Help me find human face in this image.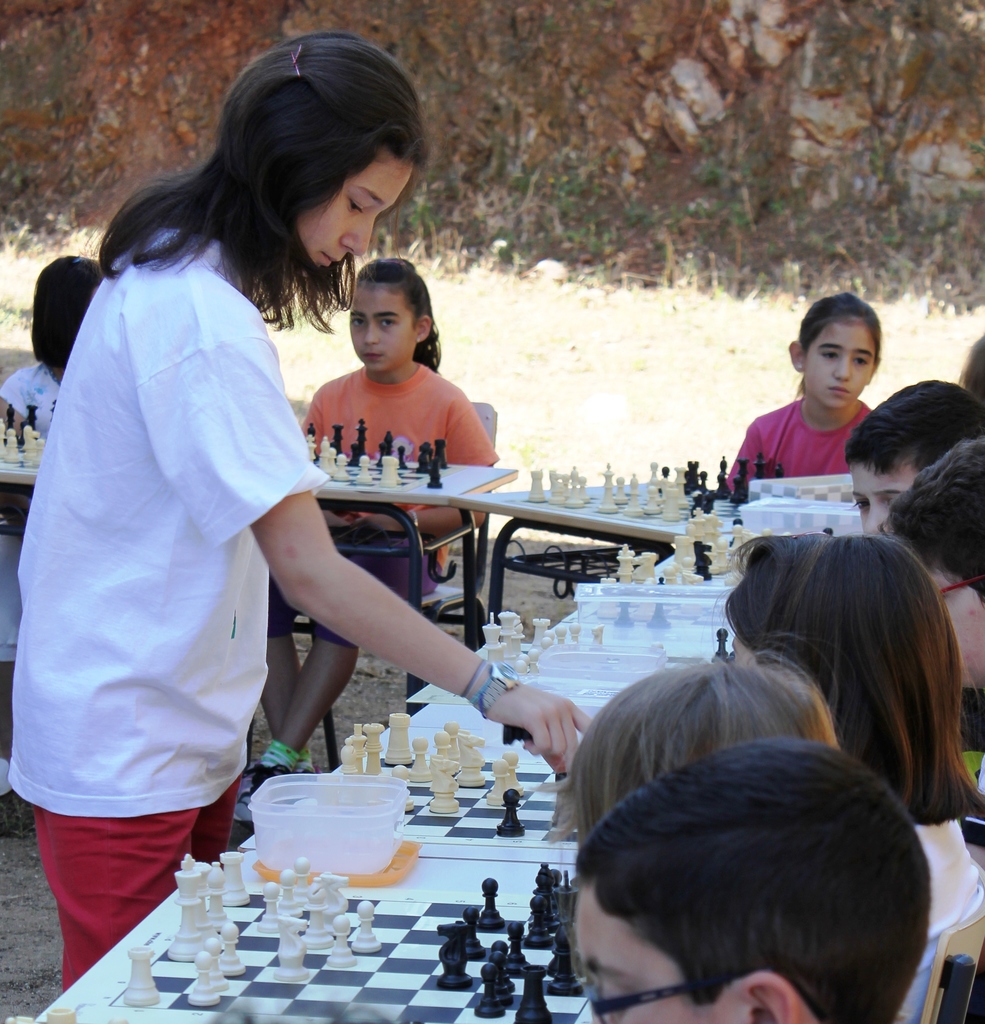
Found it: (x1=851, y1=458, x2=916, y2=529).
